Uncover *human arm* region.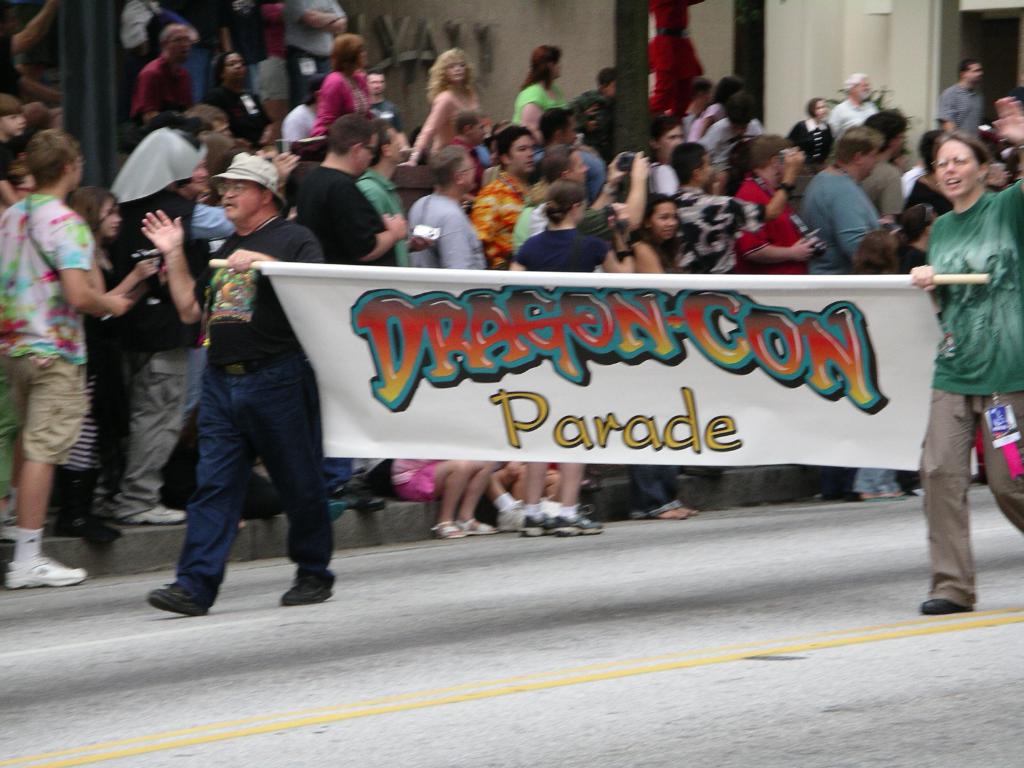
Uncovered: bbox=[3, 0, 62, 56].
